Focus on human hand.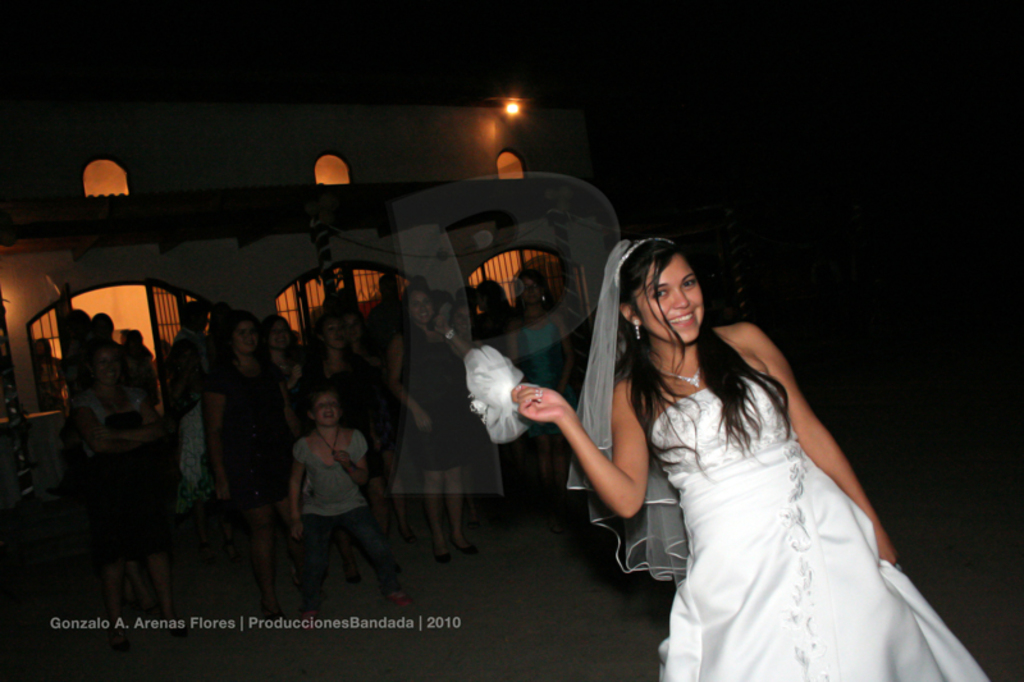
Focused at box=[413, 409, 435, 434].
